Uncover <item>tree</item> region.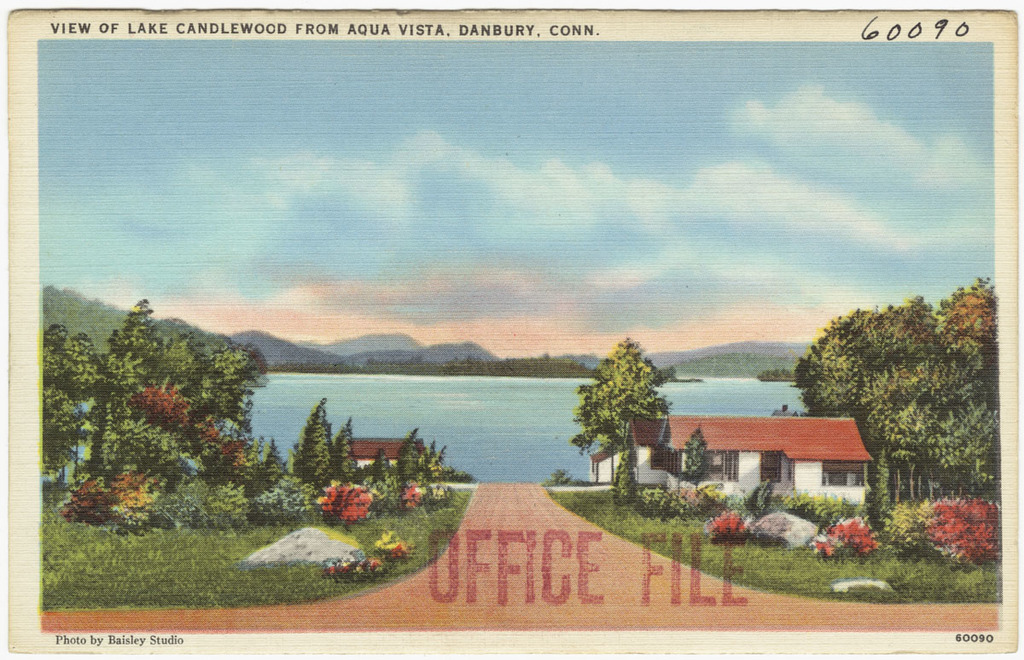
Uncovered: x1=129, y1=370, x2=192, y2=495.
